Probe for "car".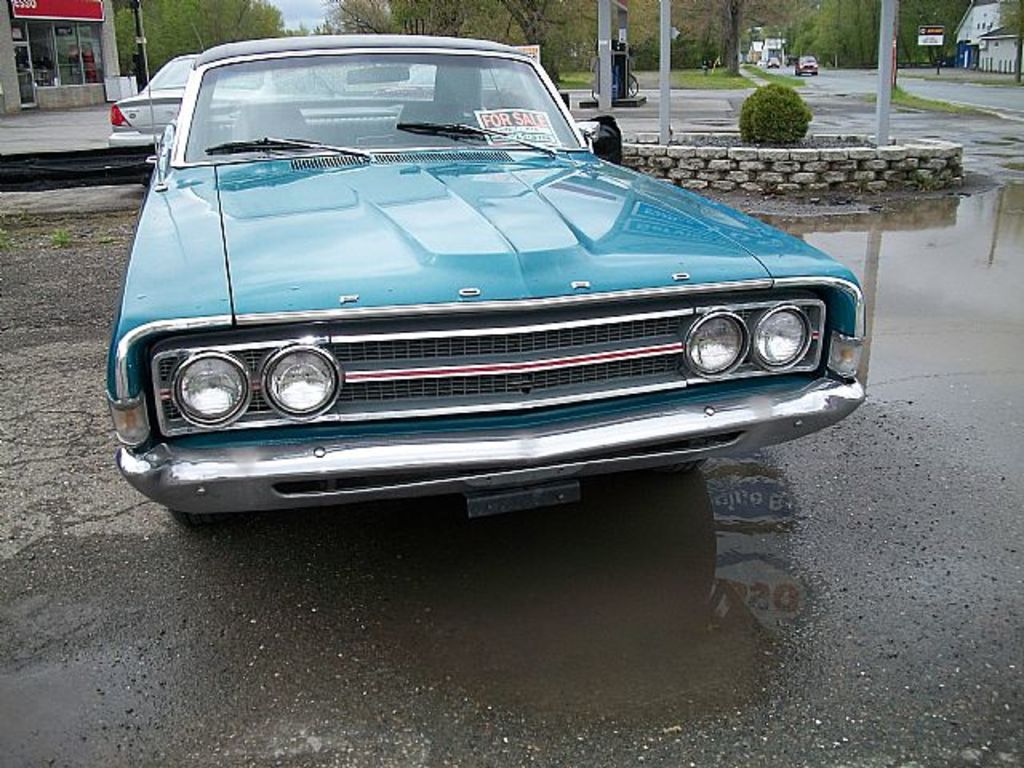
Probe result: [765, 58, 781, 69].
